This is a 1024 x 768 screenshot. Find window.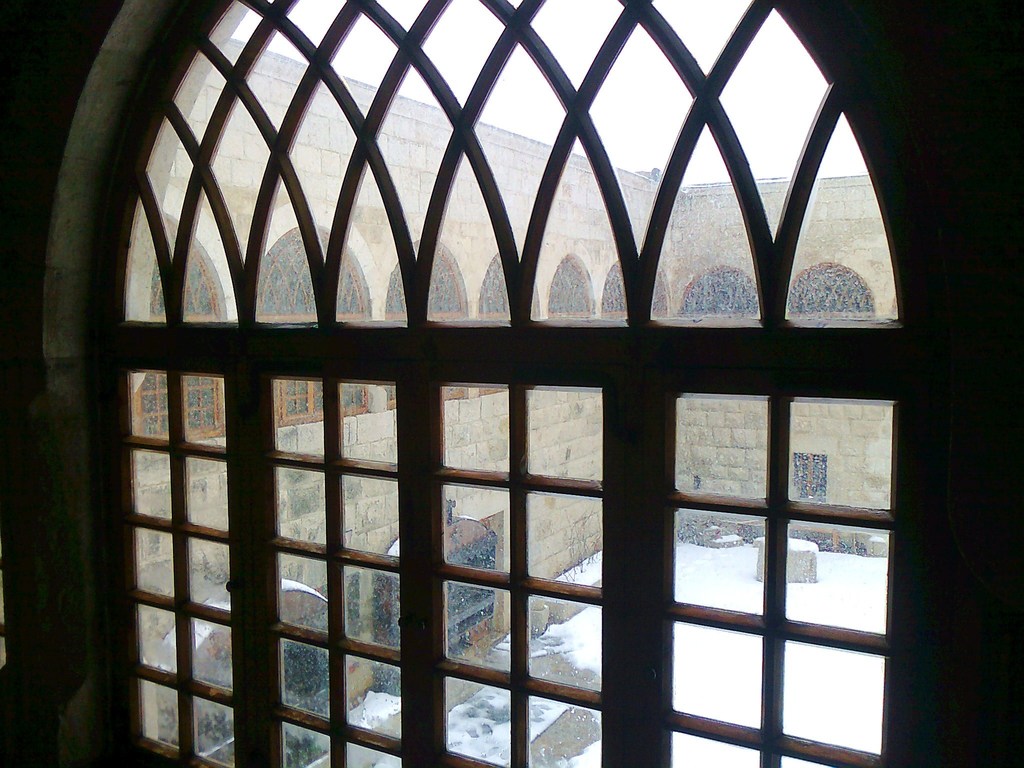
Bounding box: select_region(535, 252, 599, 403).
